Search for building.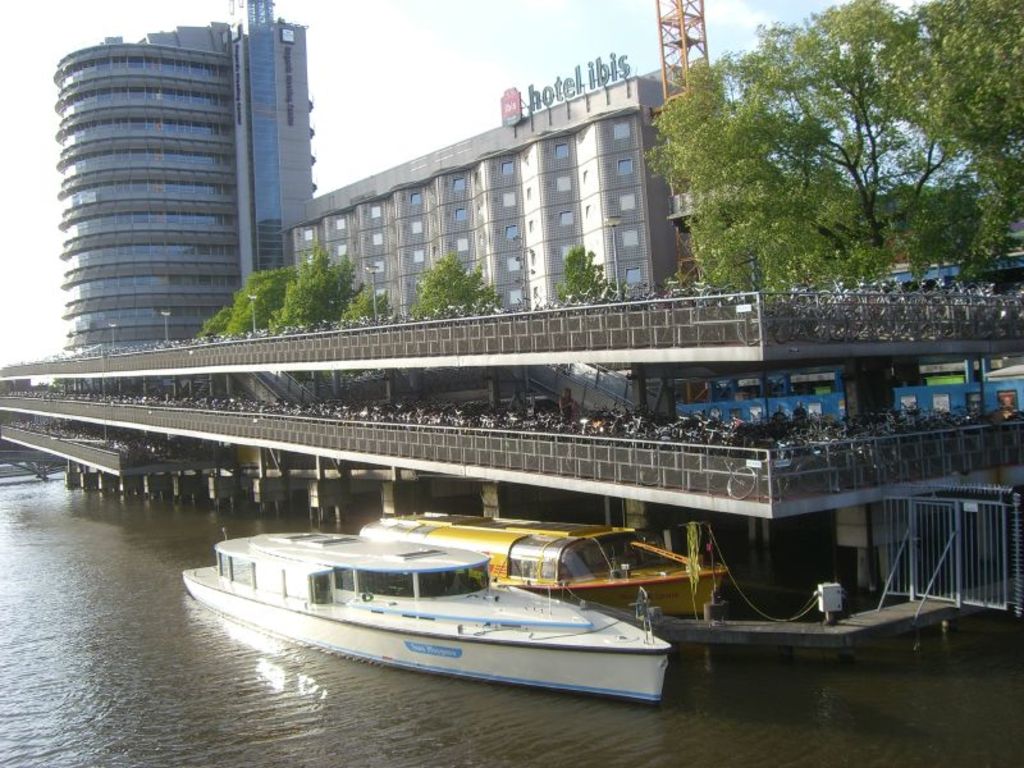
Found at 65, 1, 320, 393.
